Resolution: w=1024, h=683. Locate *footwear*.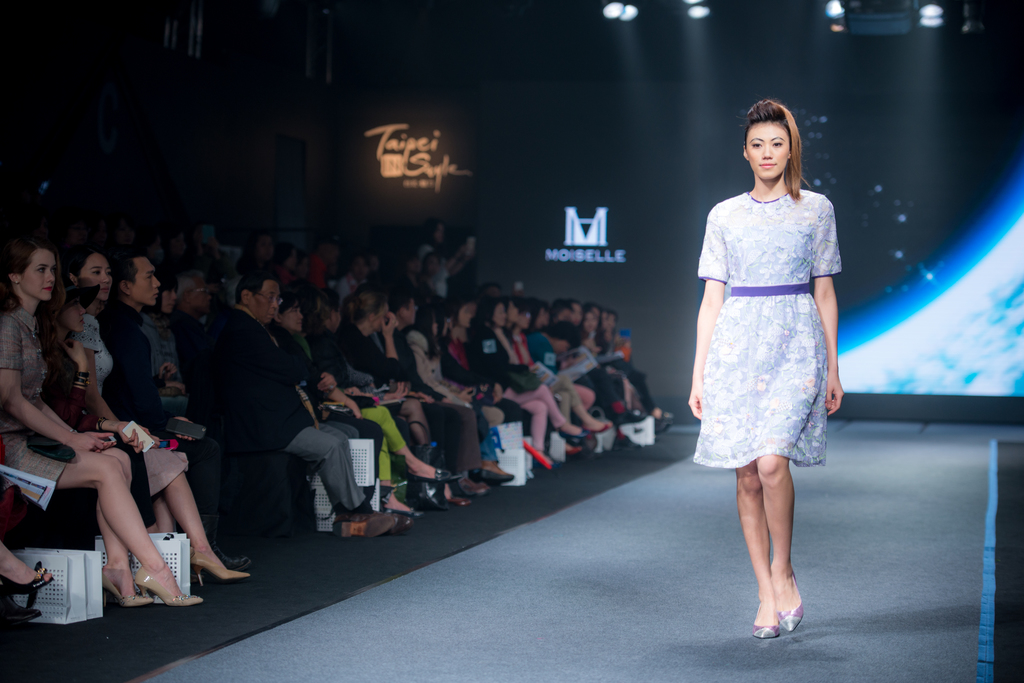
[374, 513, 410, 536].
